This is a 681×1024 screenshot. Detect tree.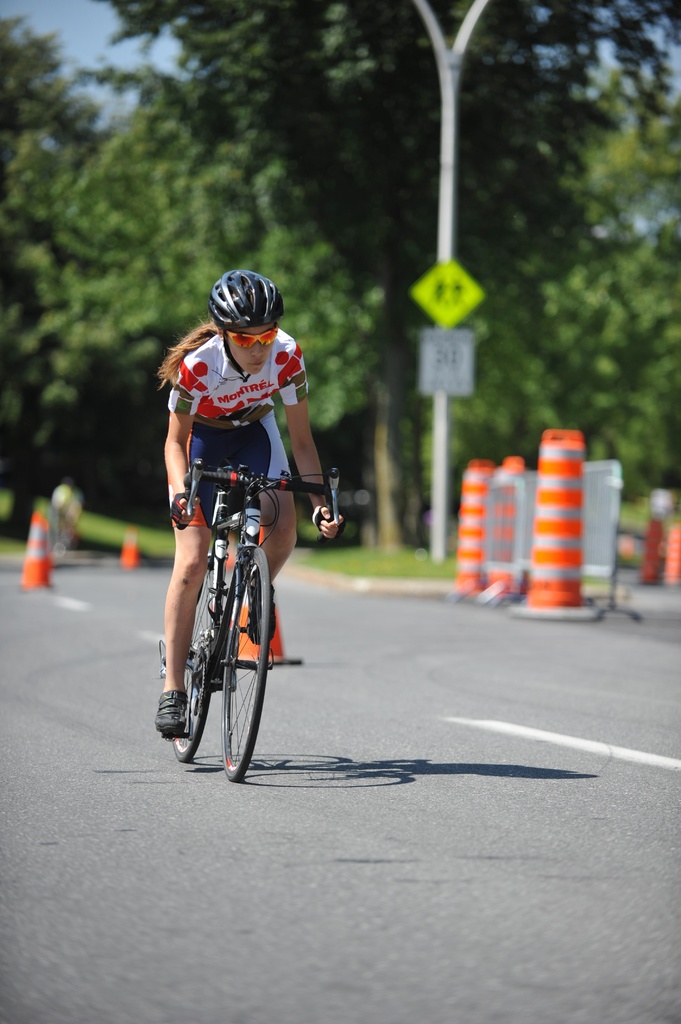
crop(64, 0, 680, 589).
